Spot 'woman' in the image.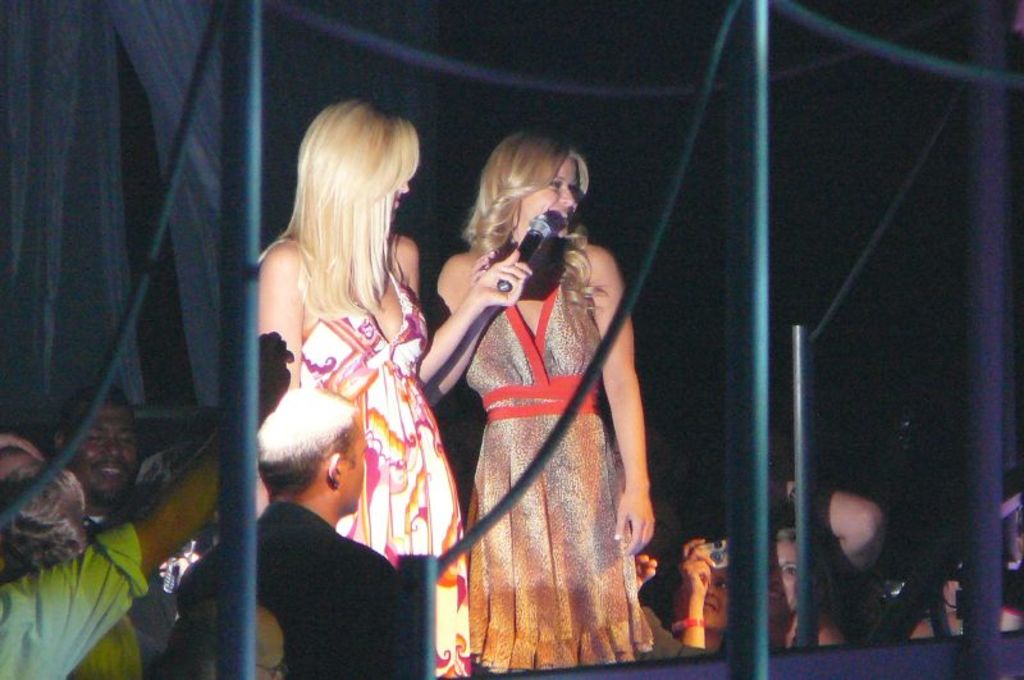
'woman' found at x1=255, y1=99, x2=471, y2=679.
